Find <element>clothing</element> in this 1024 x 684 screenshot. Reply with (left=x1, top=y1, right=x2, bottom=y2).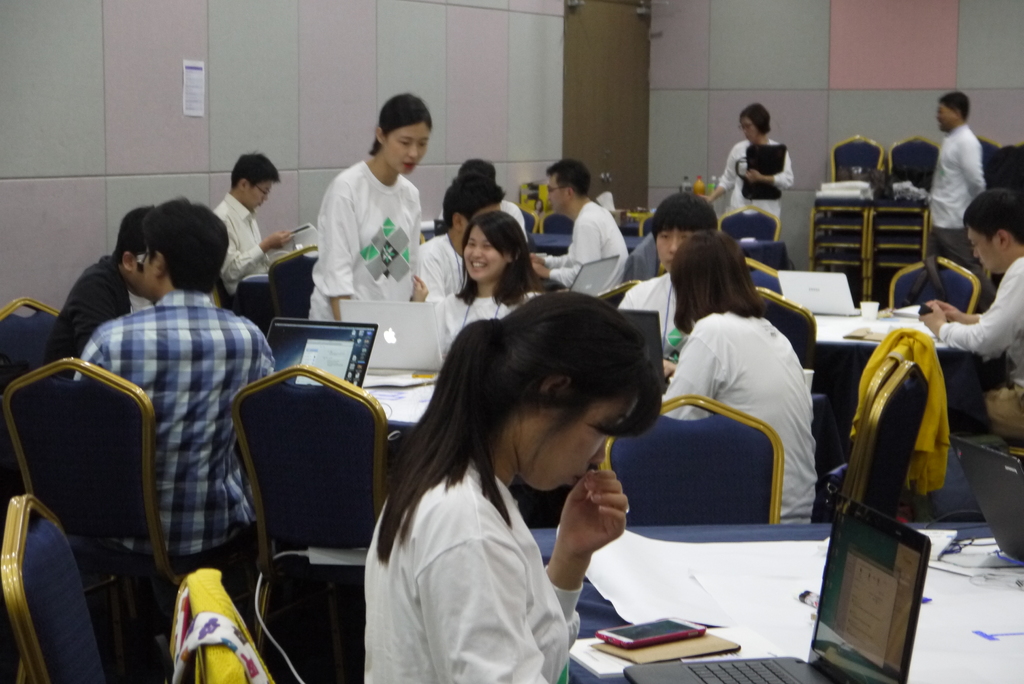
(left=433, top=288, right=519, bottom=360).
